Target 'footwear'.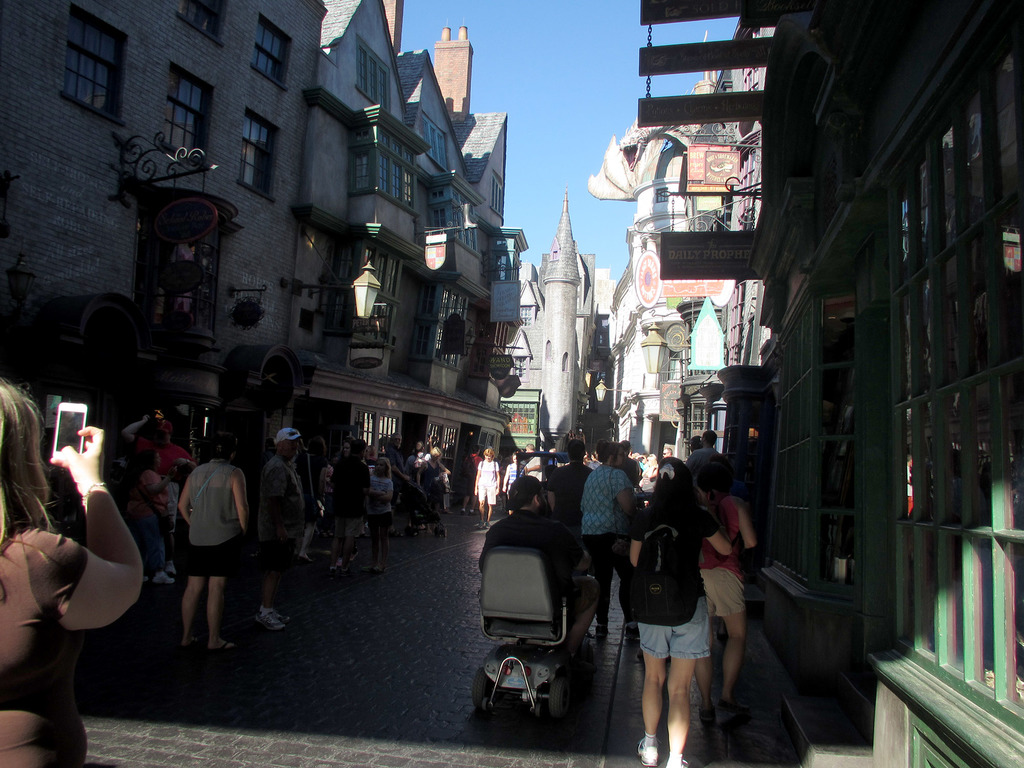
Target region: 700 708 717 721.
